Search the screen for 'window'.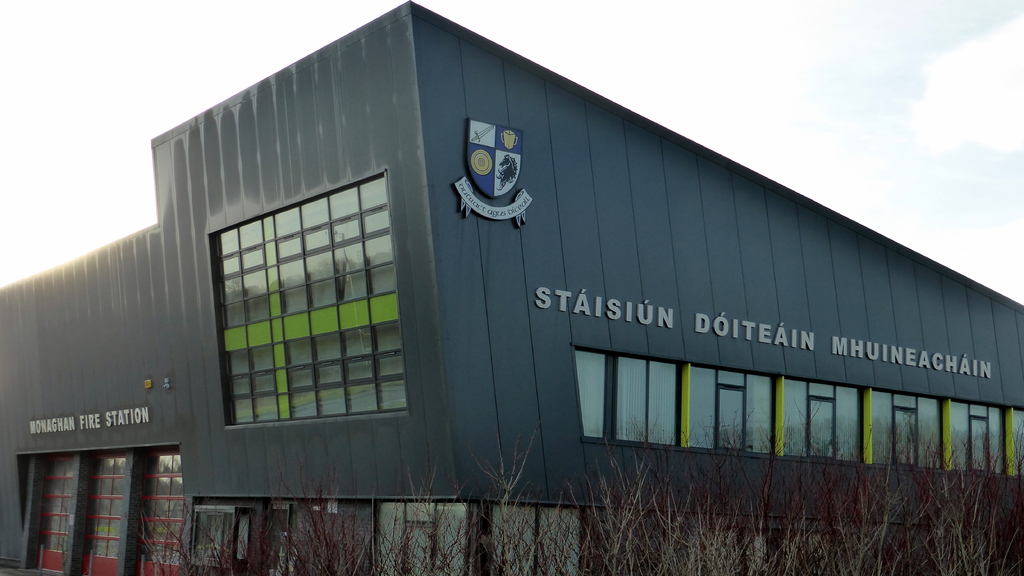
Found at Rect(1013, 407, 1023, 477).
